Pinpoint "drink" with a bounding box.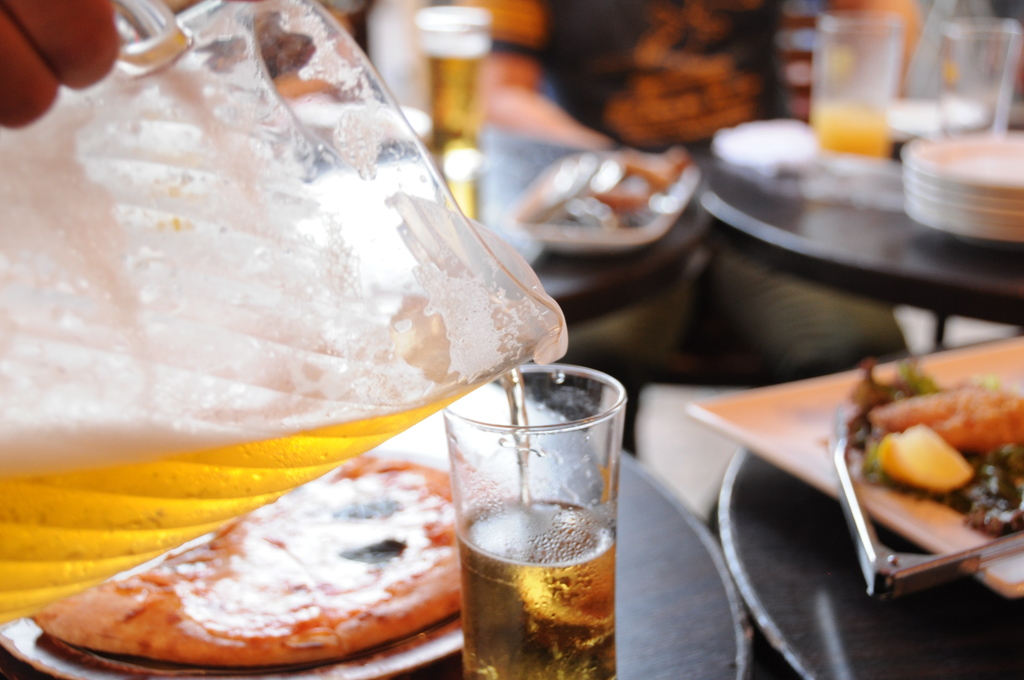
x1=420 y1=35 x2=495 y2=158.
